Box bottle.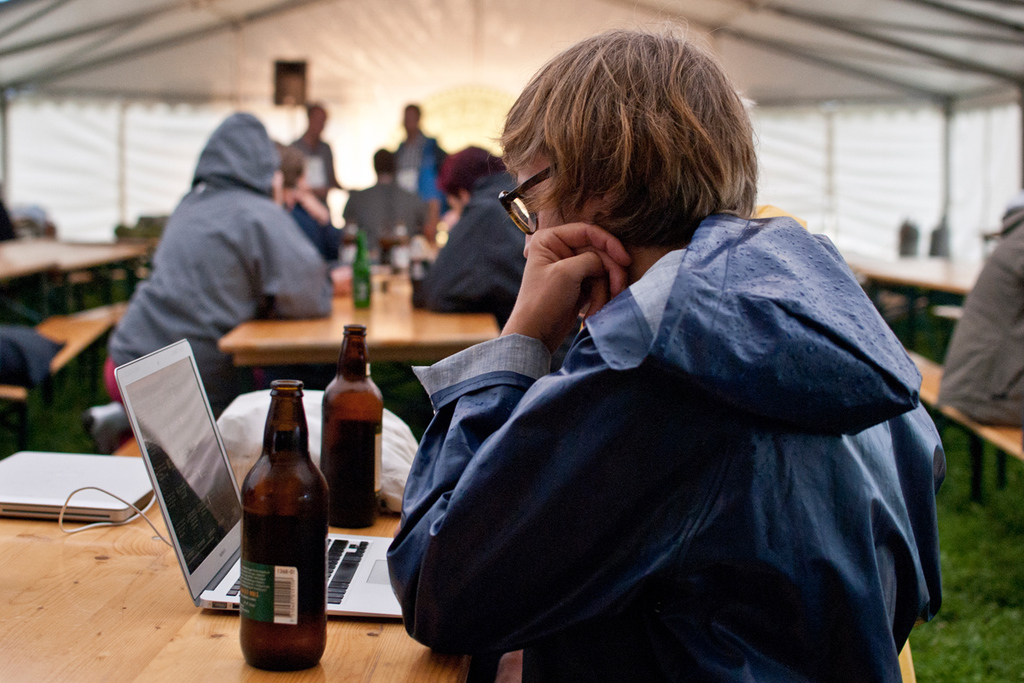
locate(322, 320, 386, 529).
